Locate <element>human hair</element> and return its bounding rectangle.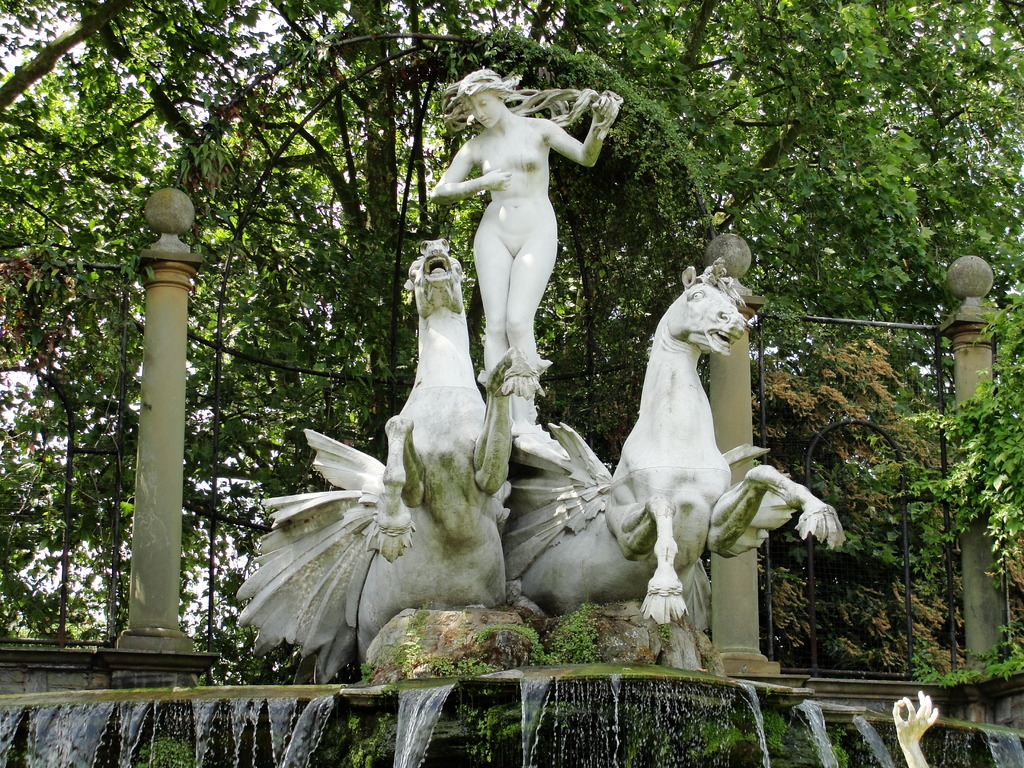
449:68:516:102.
